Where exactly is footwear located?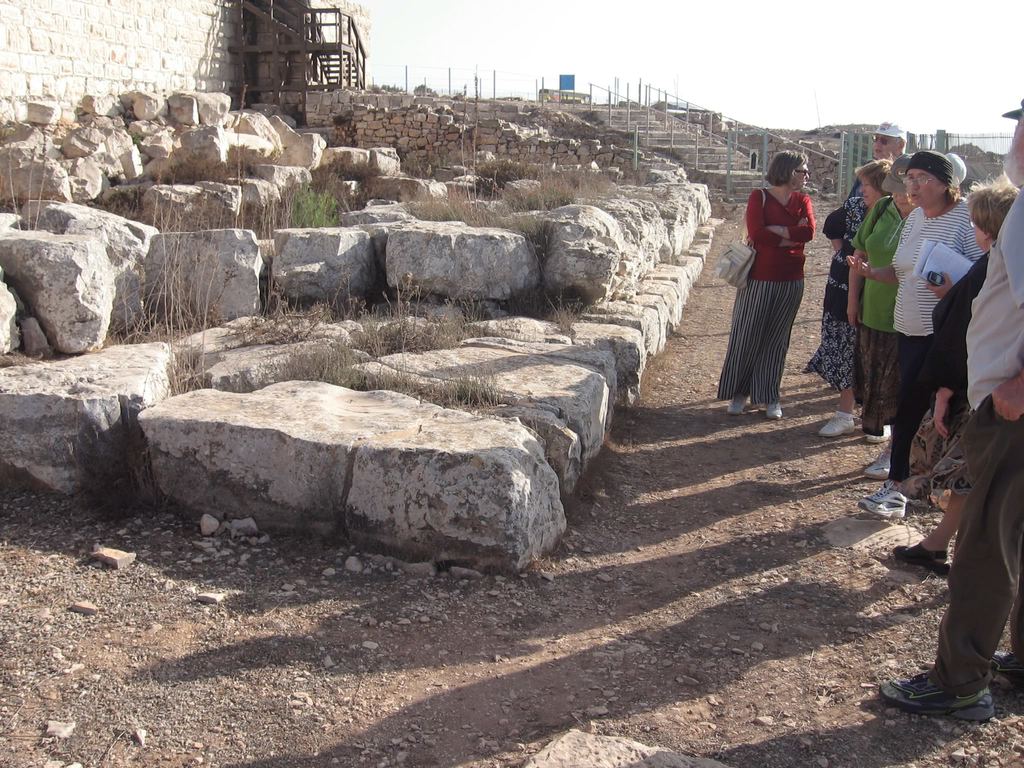
Its bounding box is {"x1": 767, "y1": 403, "x2": 782, "y2": 419}.
